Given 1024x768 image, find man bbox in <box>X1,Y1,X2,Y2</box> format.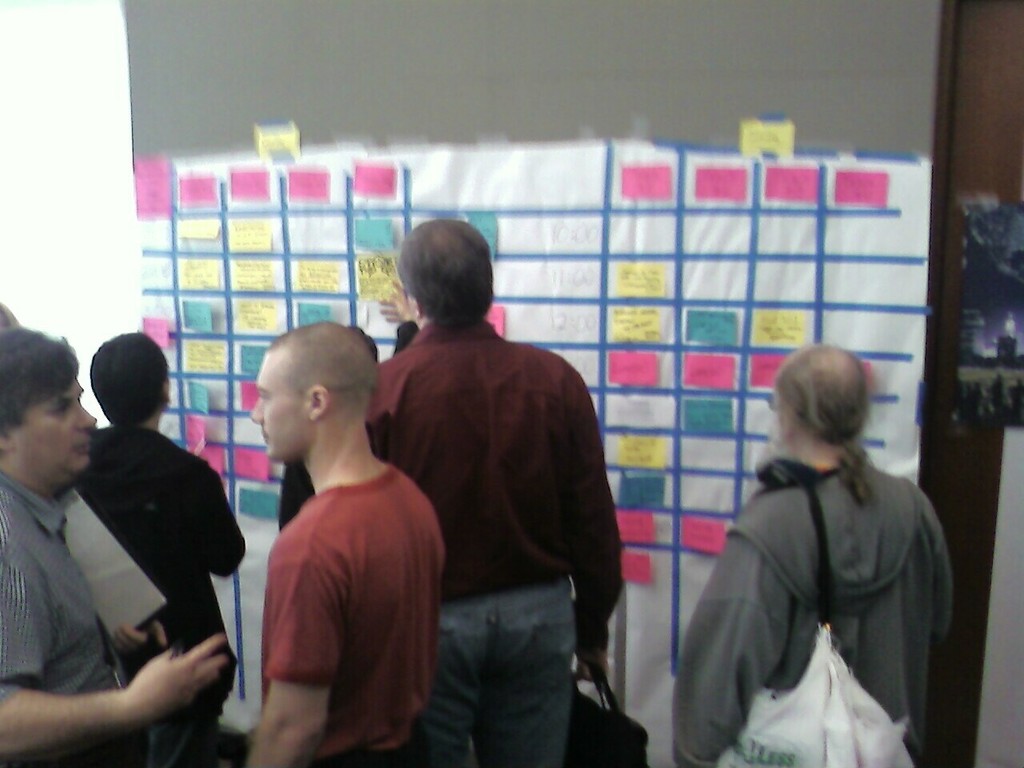
<box>0,319,234,767</box>.
